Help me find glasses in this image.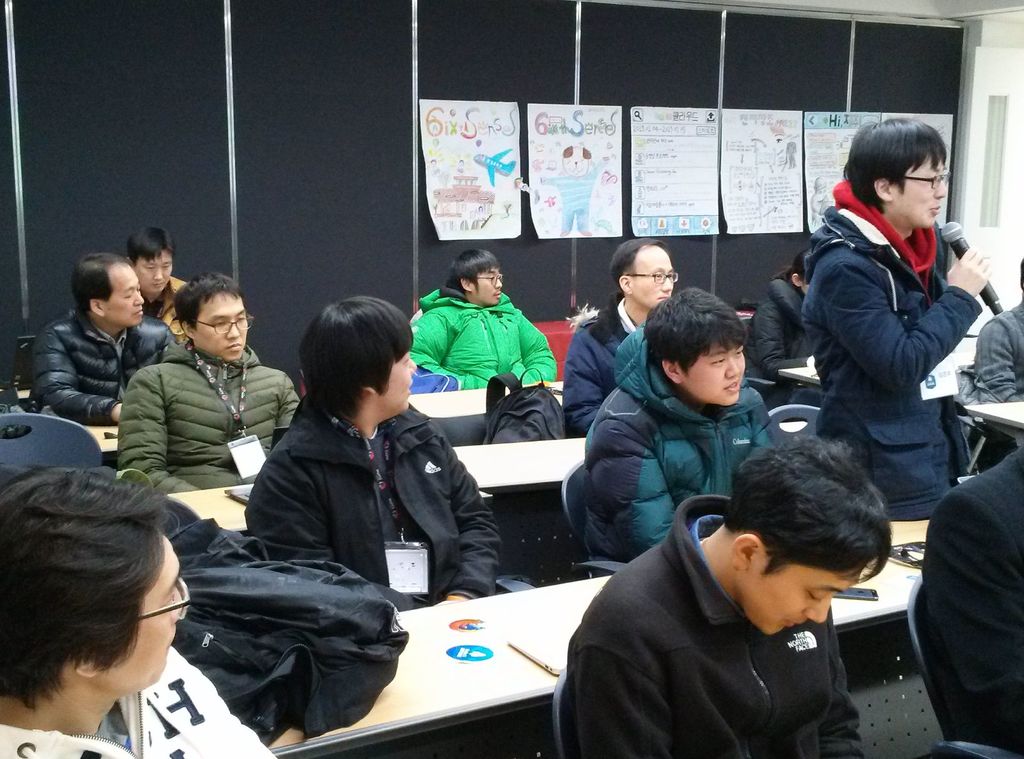
Found it: left=618, top=268, right=683, bottom=285.
